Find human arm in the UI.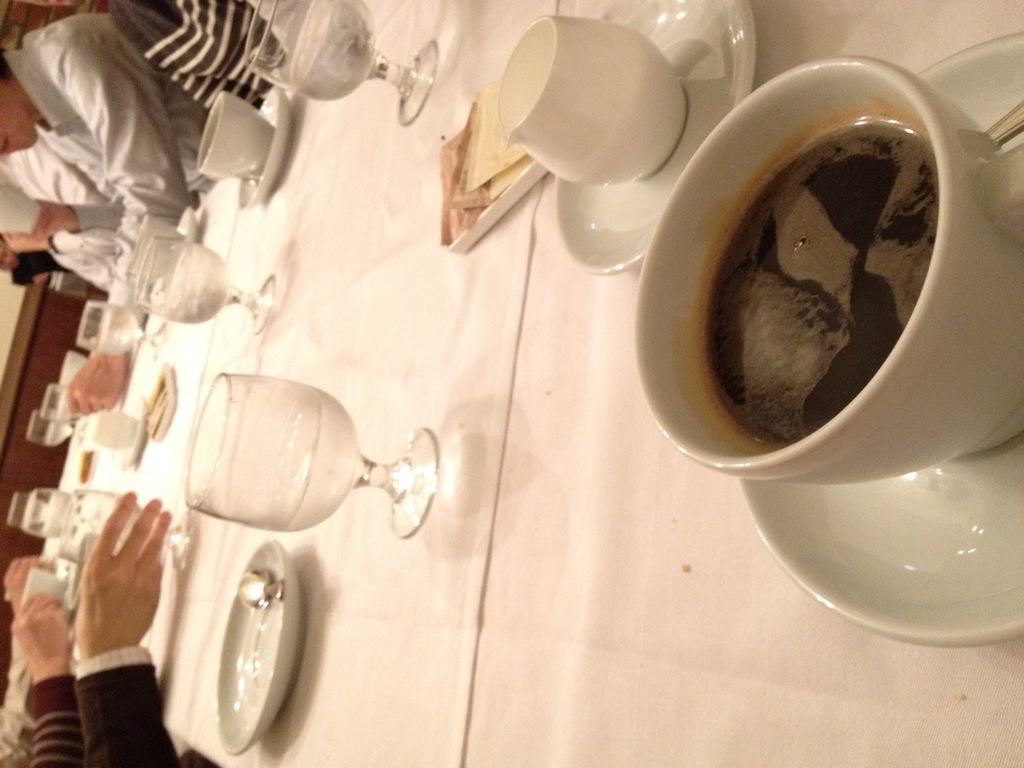
UI element at crop(6, 18, 218, 248).
